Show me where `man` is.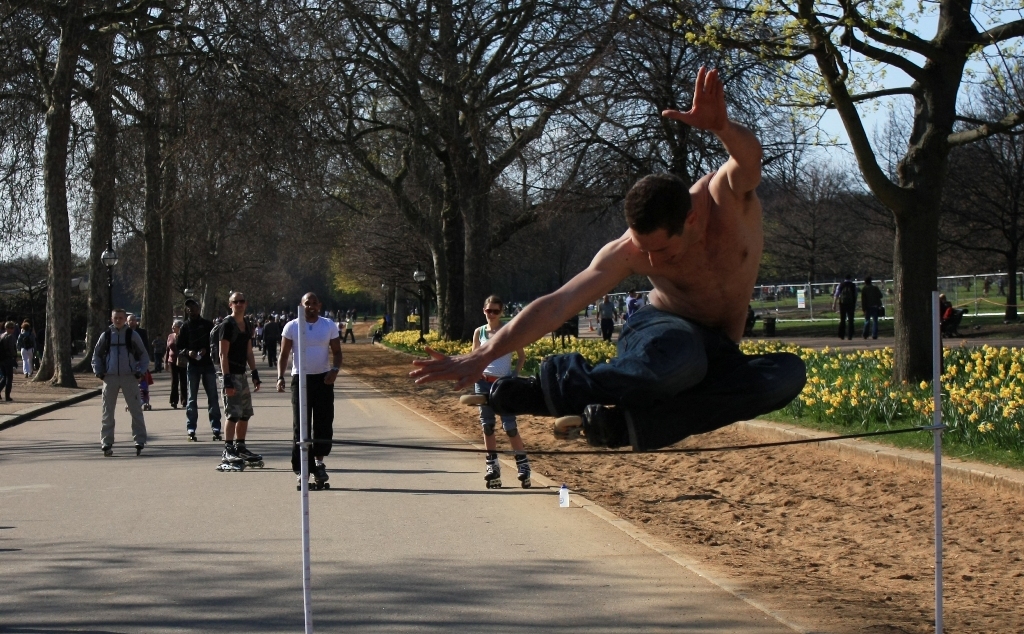
`man` is at detection(0, 319, 19, 400).
